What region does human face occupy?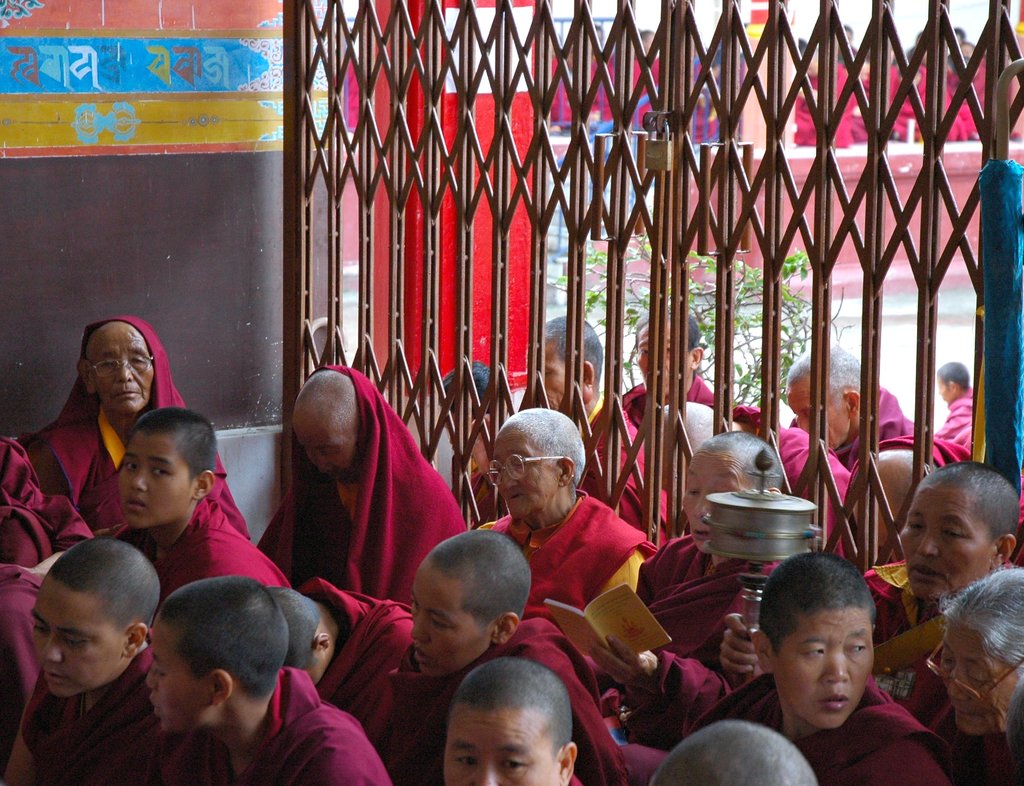
(left=792, top=373, right=838, bottom=457).
